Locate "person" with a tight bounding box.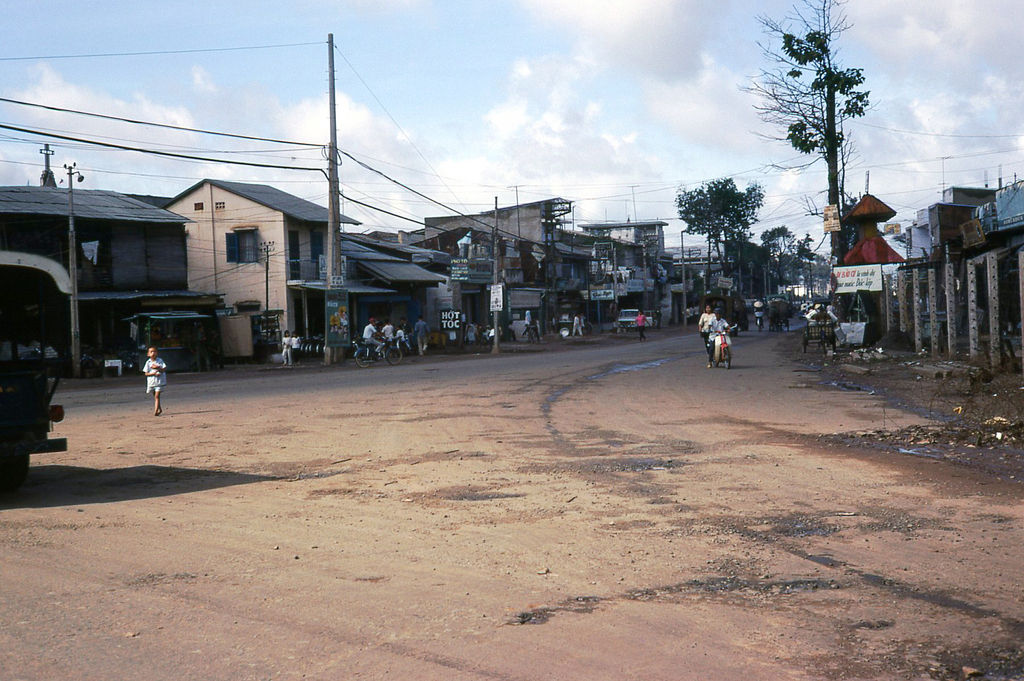
locate(137, 348, 166, 419).
